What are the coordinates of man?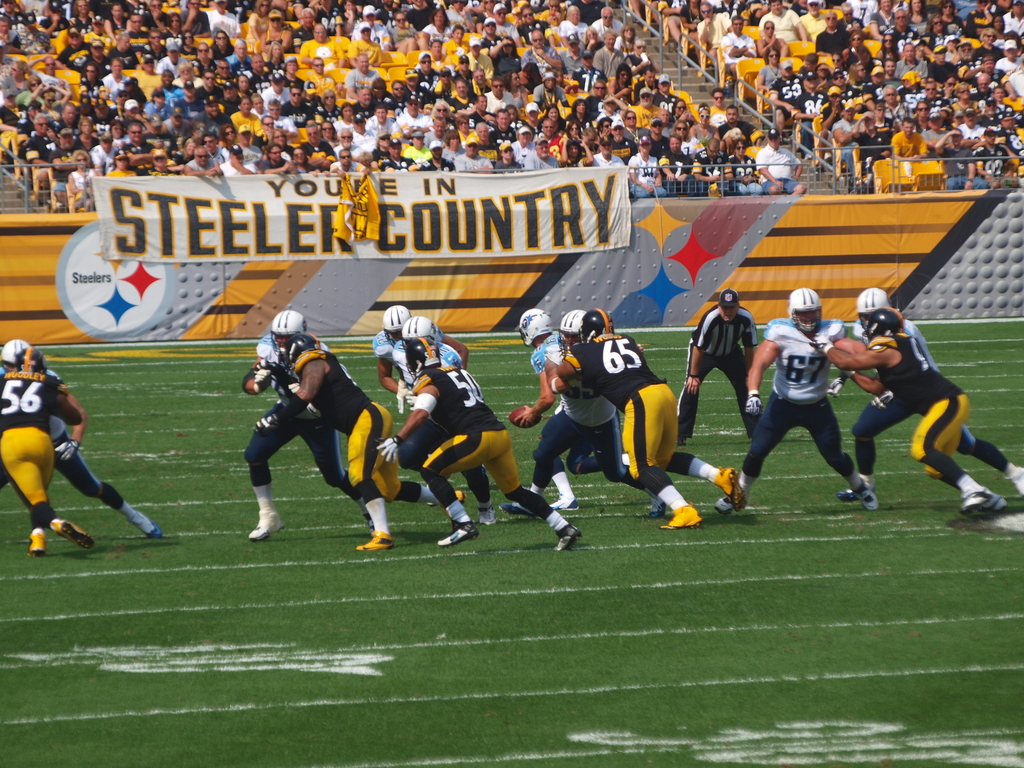
box=[373, 302, 500, 527].
